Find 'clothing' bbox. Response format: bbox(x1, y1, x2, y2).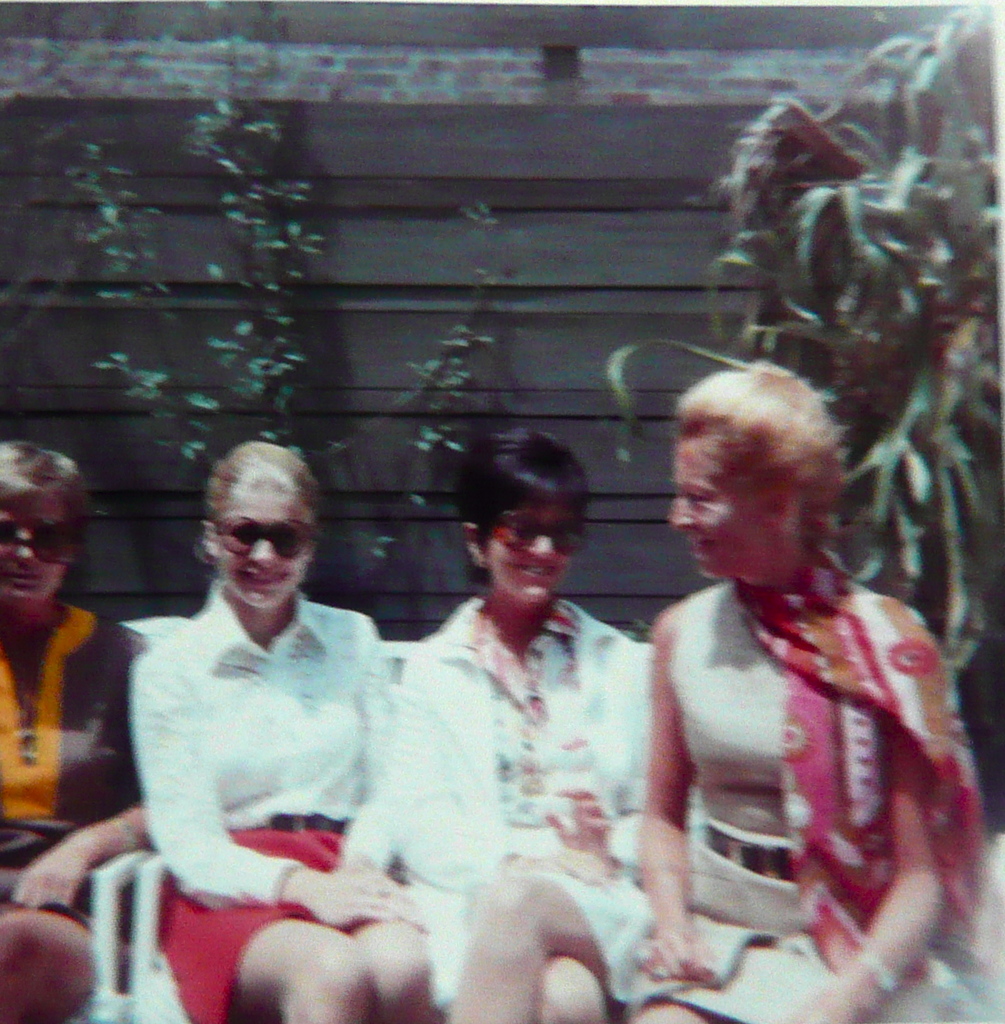
bbox(607, 493, 969, 987).
